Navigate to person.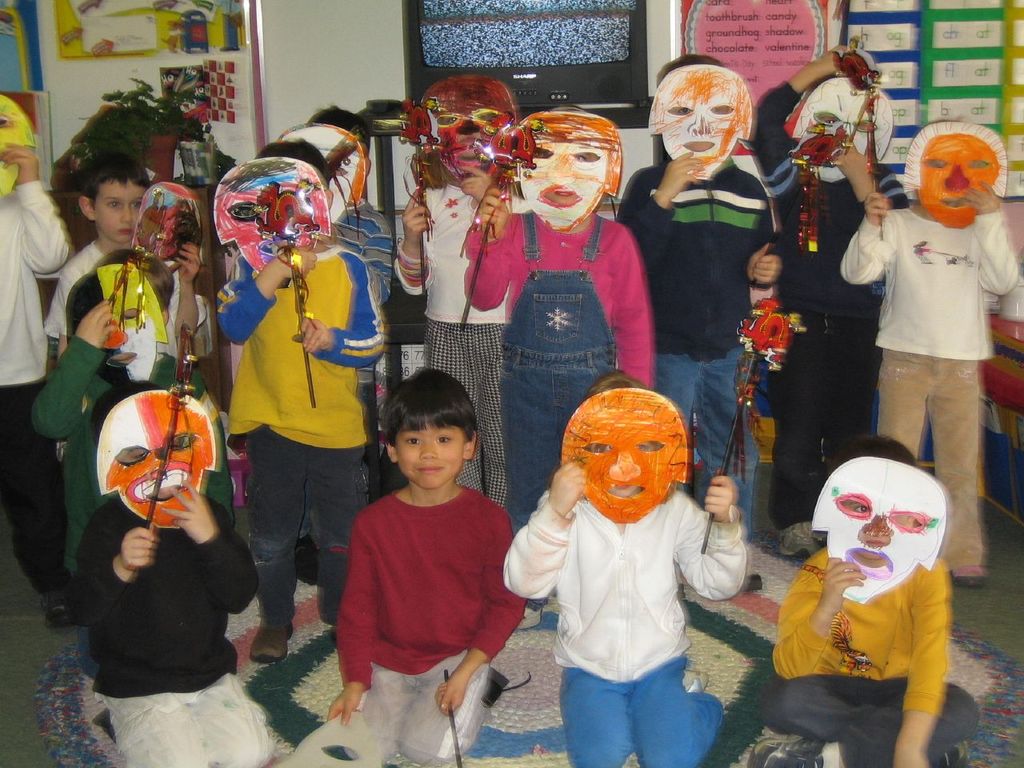
Navigation target: {"left": 34, "top": 248, "right": 236, "bottom": 682}.
